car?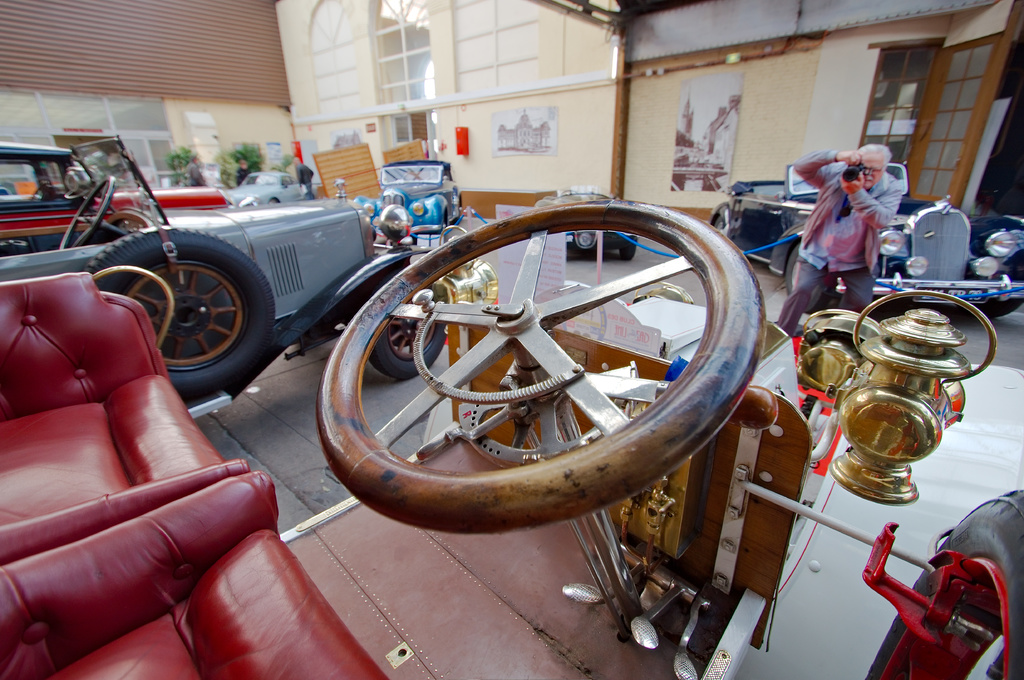
locate(352, 154, 463, 258)
